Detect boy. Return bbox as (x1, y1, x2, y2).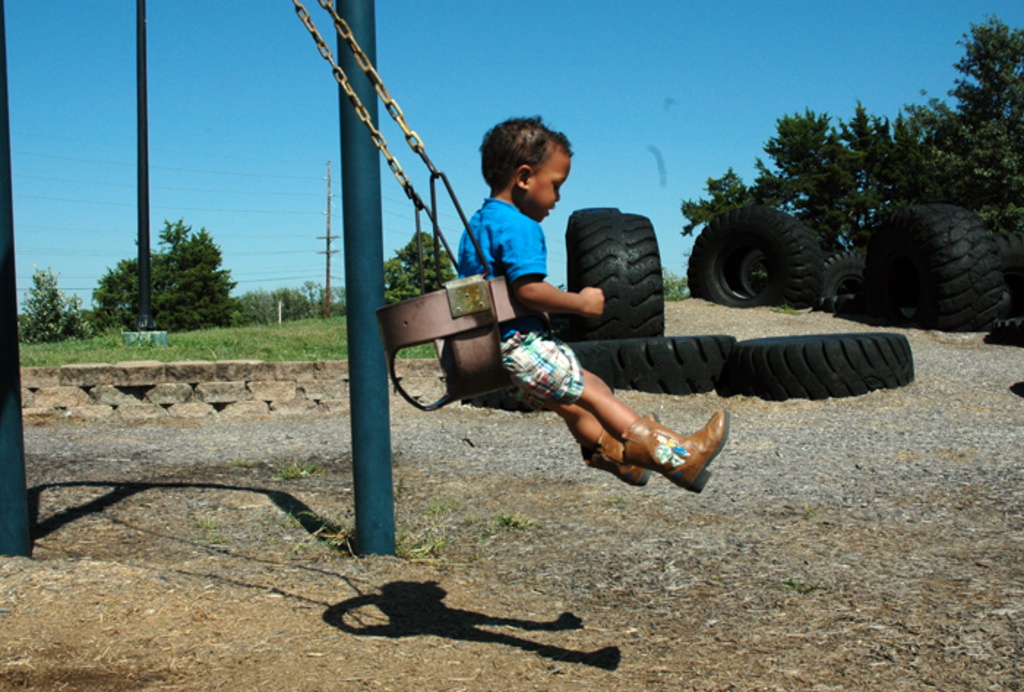
(413, 148, 709, 505).
